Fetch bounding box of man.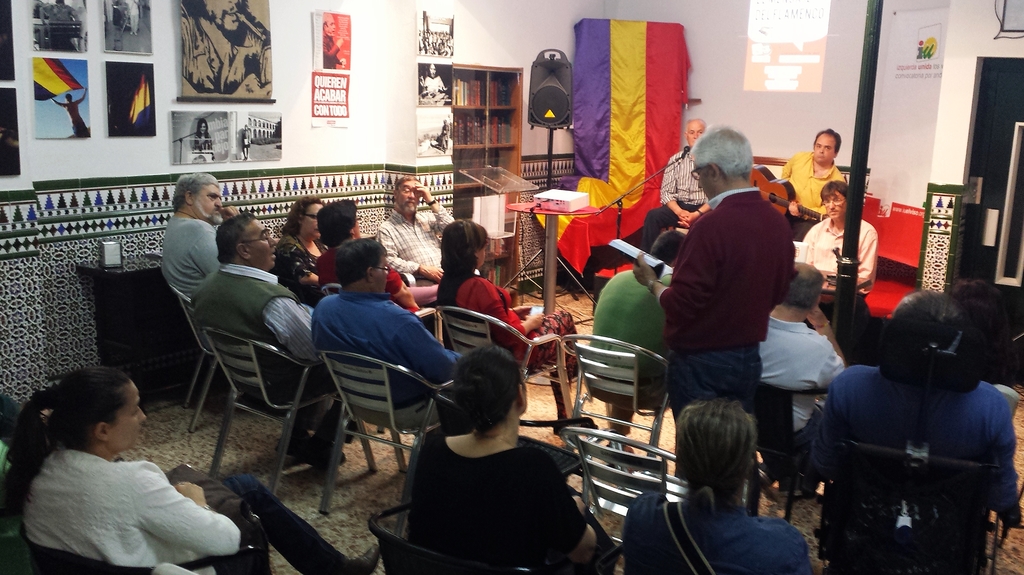
Bbox: box(166, 177, 230, 292).
